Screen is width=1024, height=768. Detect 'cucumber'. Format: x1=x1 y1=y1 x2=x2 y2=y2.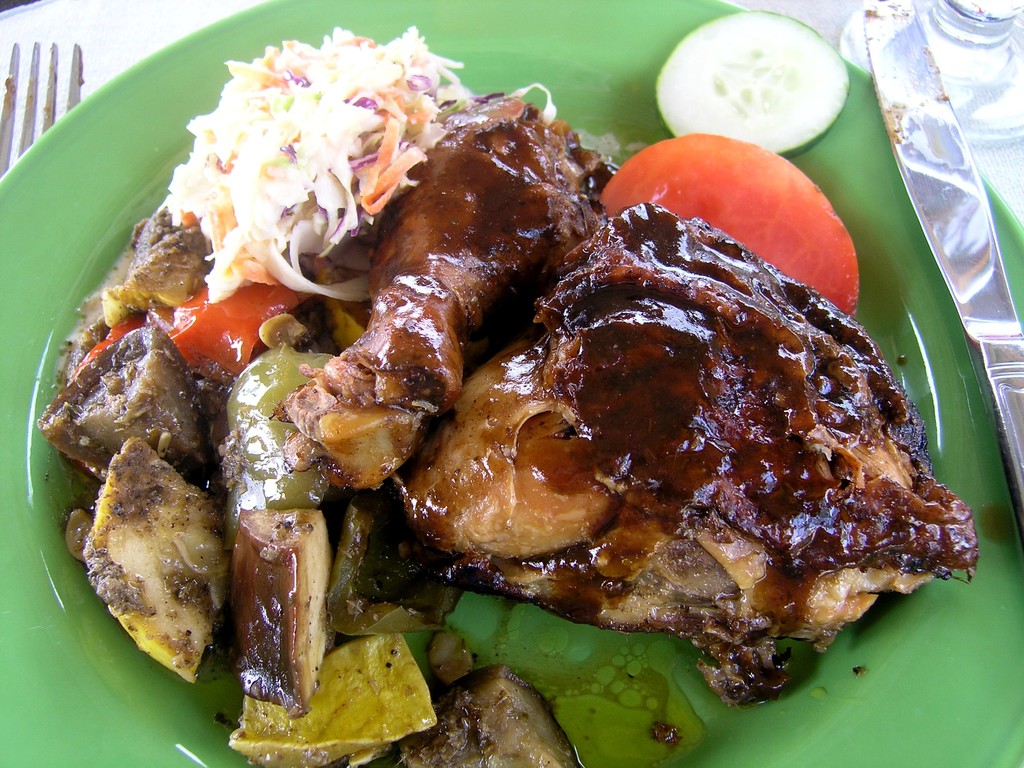
x1=658 y1=12 x2=872 y2=147.
